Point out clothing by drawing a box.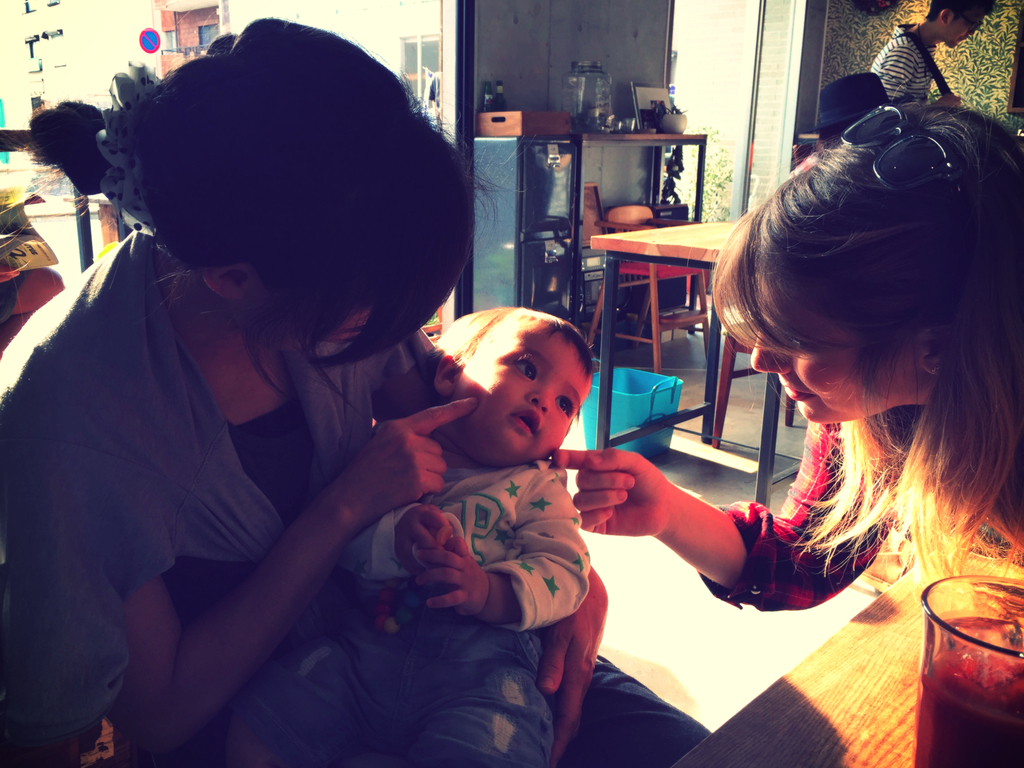
868, 21, 932, 108.
